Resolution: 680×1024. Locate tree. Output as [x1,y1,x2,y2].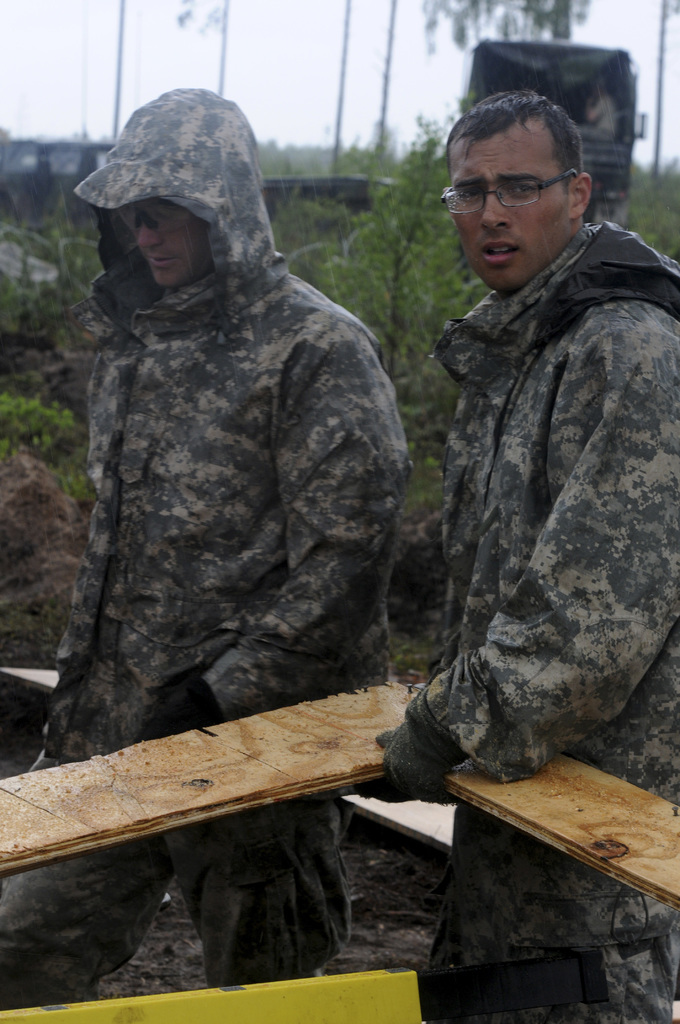
[376,3,396,156].
